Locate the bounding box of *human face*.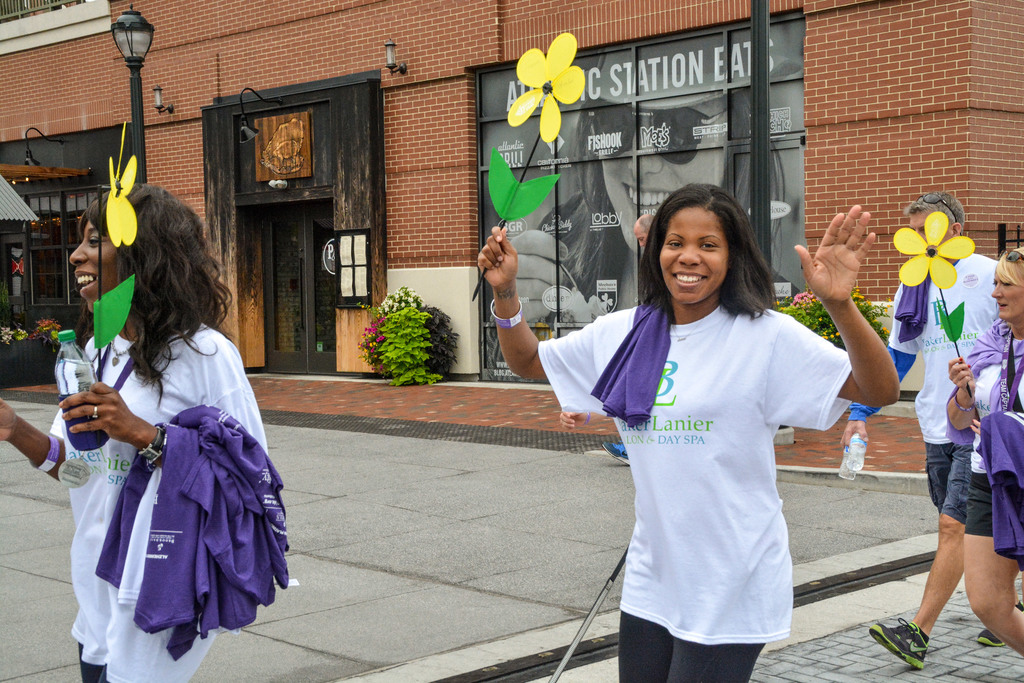
Bounding box: bbox=(659, 208, 730, 304).
